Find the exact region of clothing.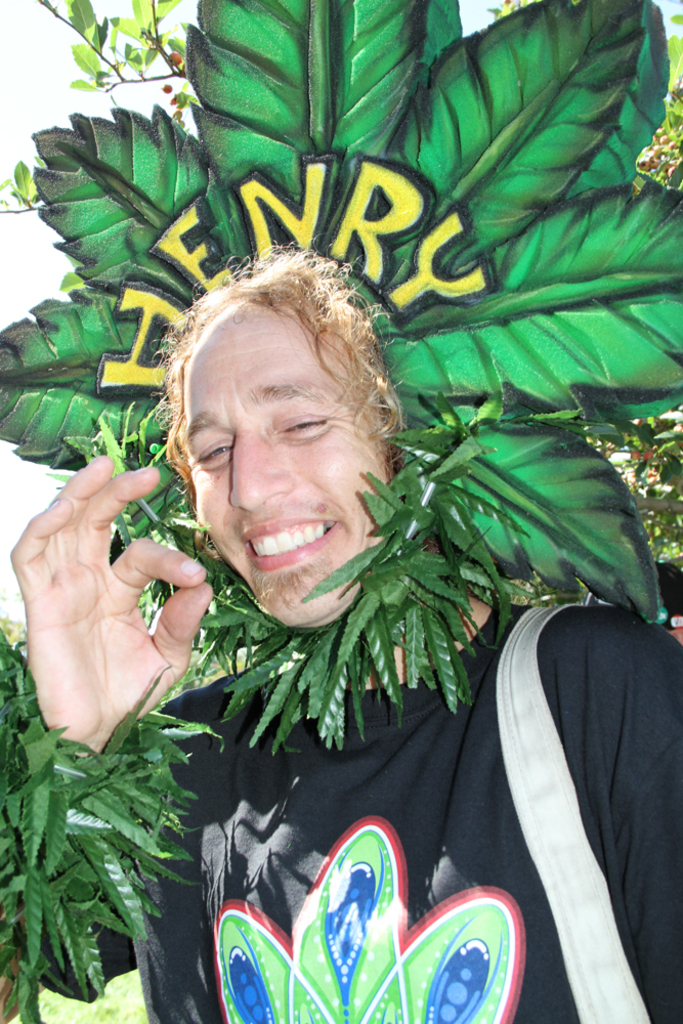
Exact region: crop(29, 591, 682, 1023).
